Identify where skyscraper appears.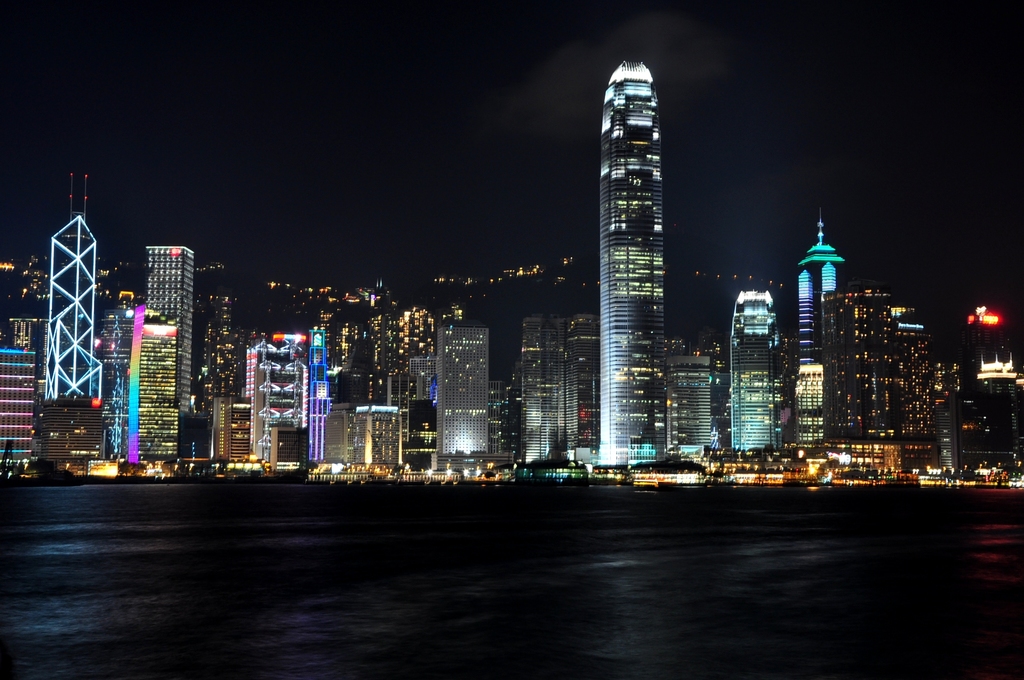
Appears at 724/280/785/458.
